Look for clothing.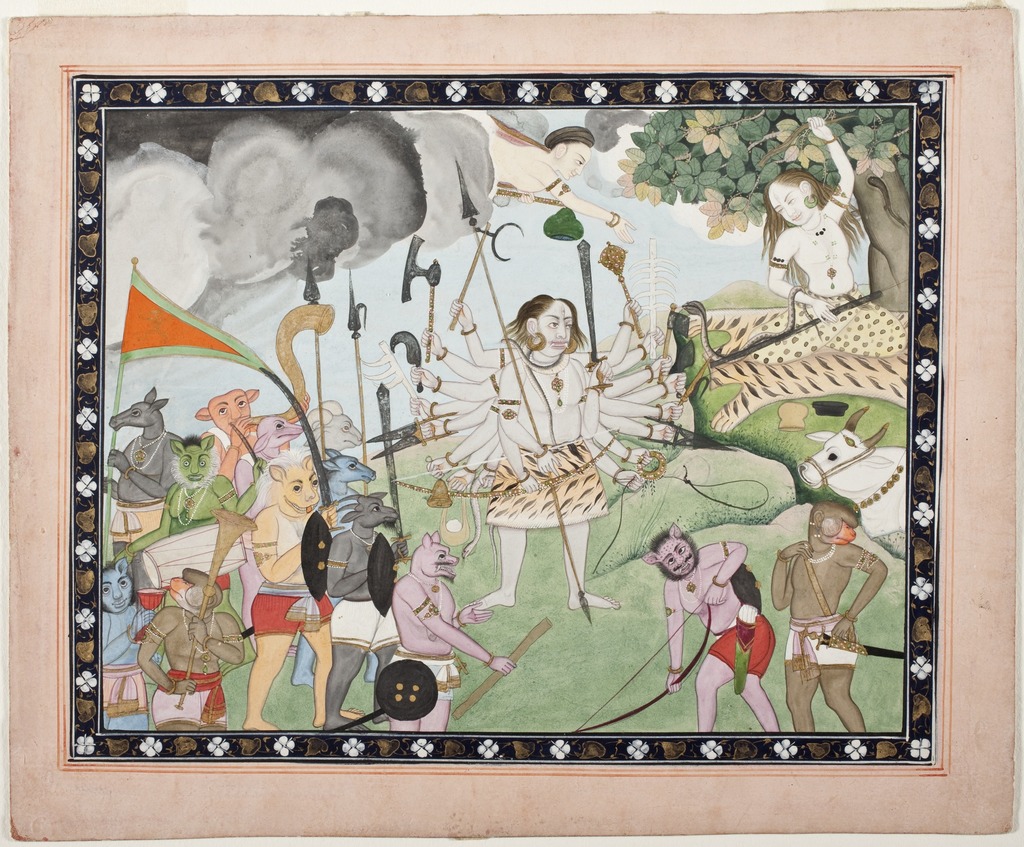
Found: x1=330 y1=598 x2=396 y2=653.
